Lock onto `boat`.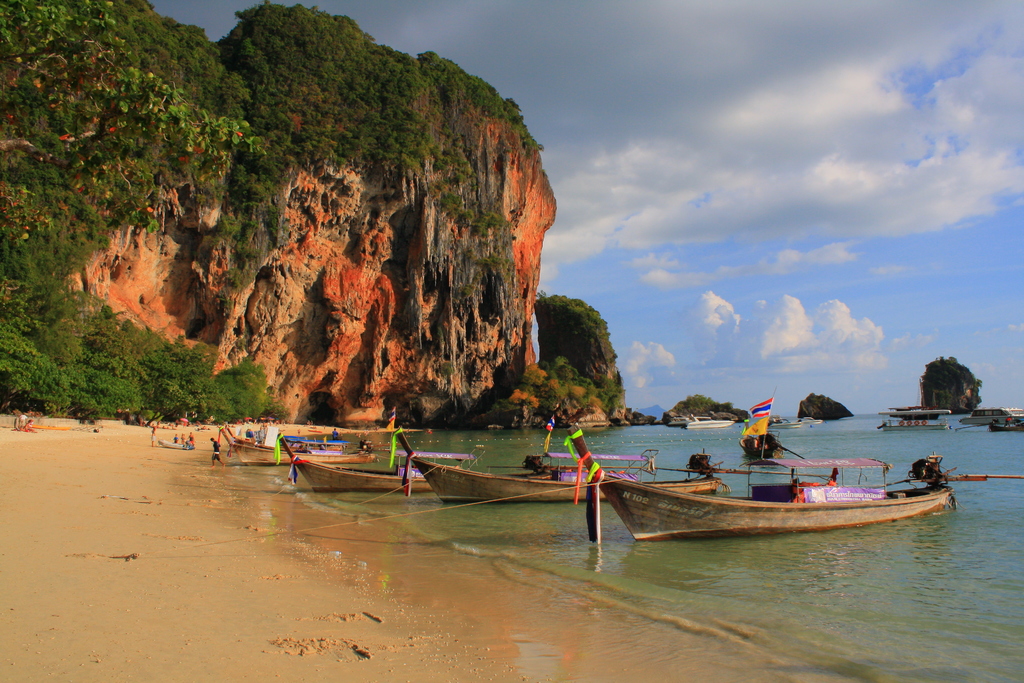
Locked: (x1=156, y1=436, x2=198, y2=448).
